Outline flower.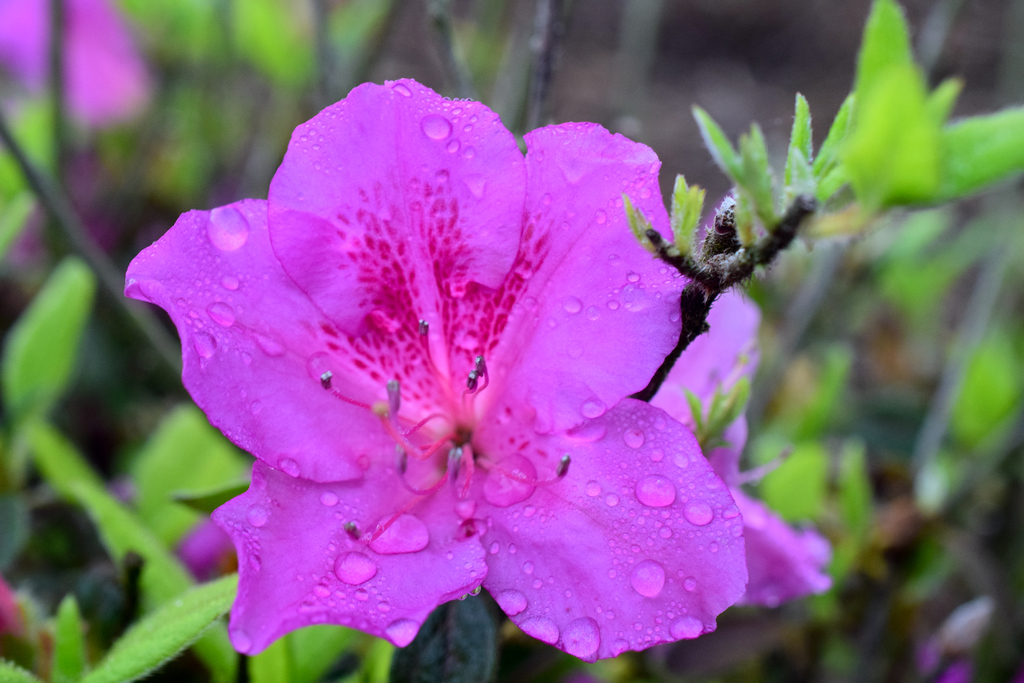
Outline: <bbox>157, 70, 787, 669</bbox>.
